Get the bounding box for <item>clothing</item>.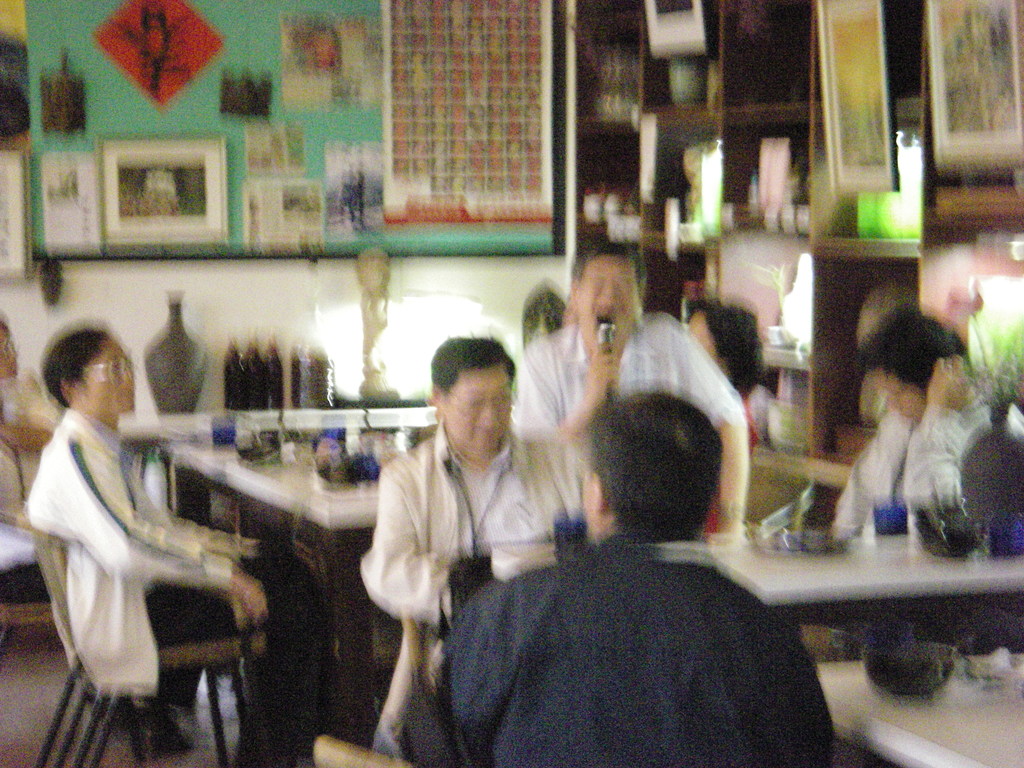
x1=828 y1=382 x2=1023 y2=537.
